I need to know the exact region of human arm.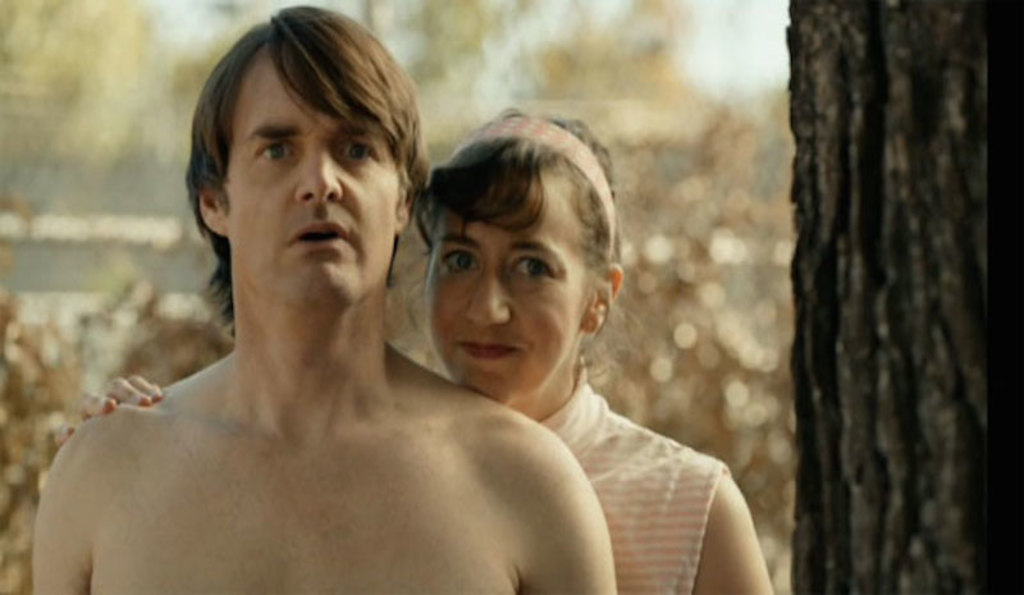
Region: crop(518, 431, 614, 594).
